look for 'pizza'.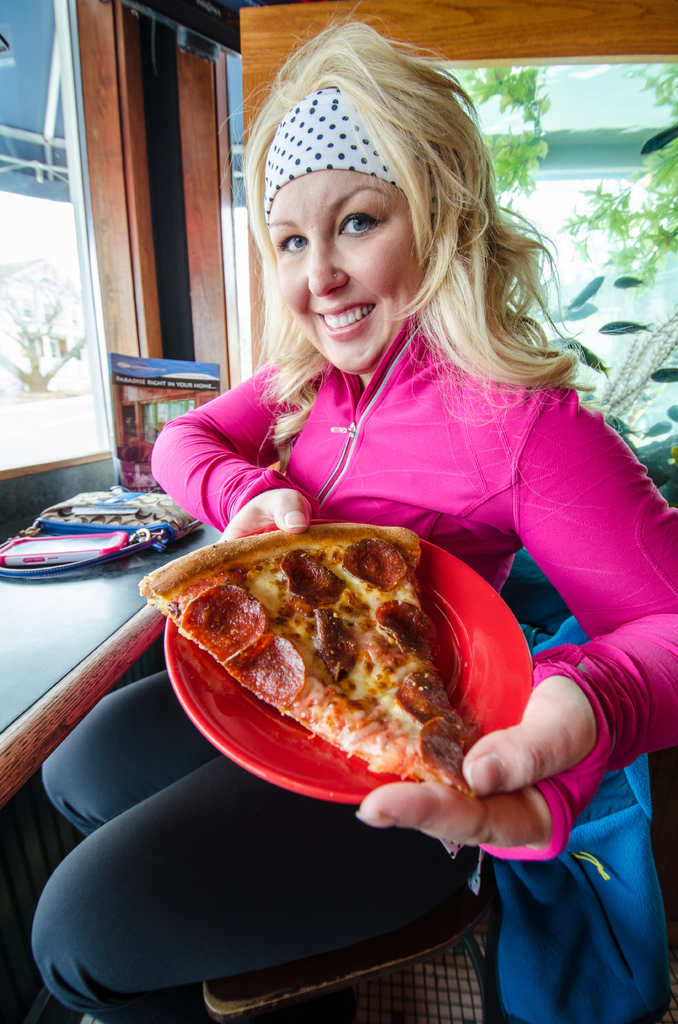
Found: left=160, top=508, right=476, bottom=801.
